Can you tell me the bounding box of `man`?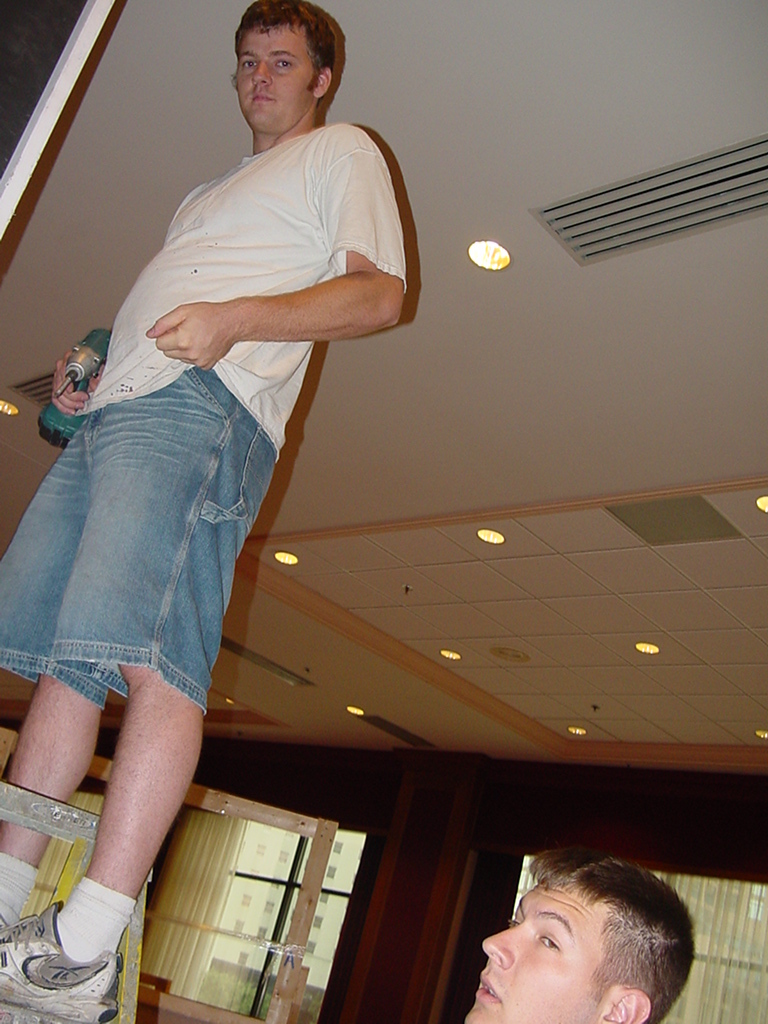
(41, 9, 430, 964).
